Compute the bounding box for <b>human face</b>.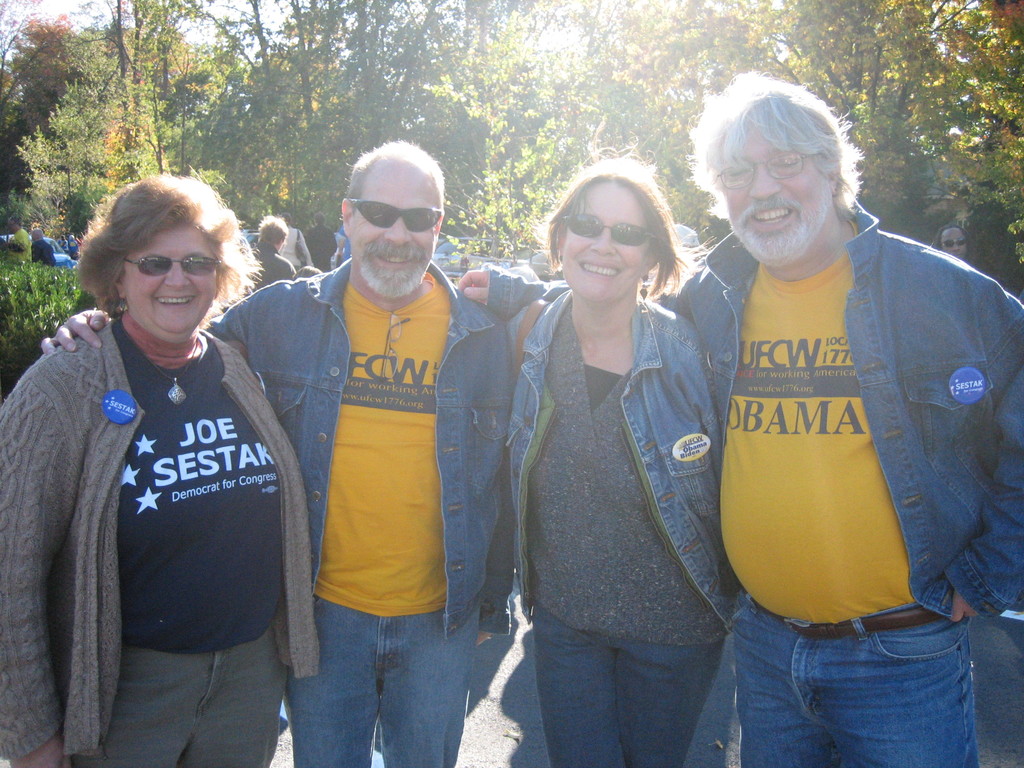
bbox=(351, 172, 435, 294).
